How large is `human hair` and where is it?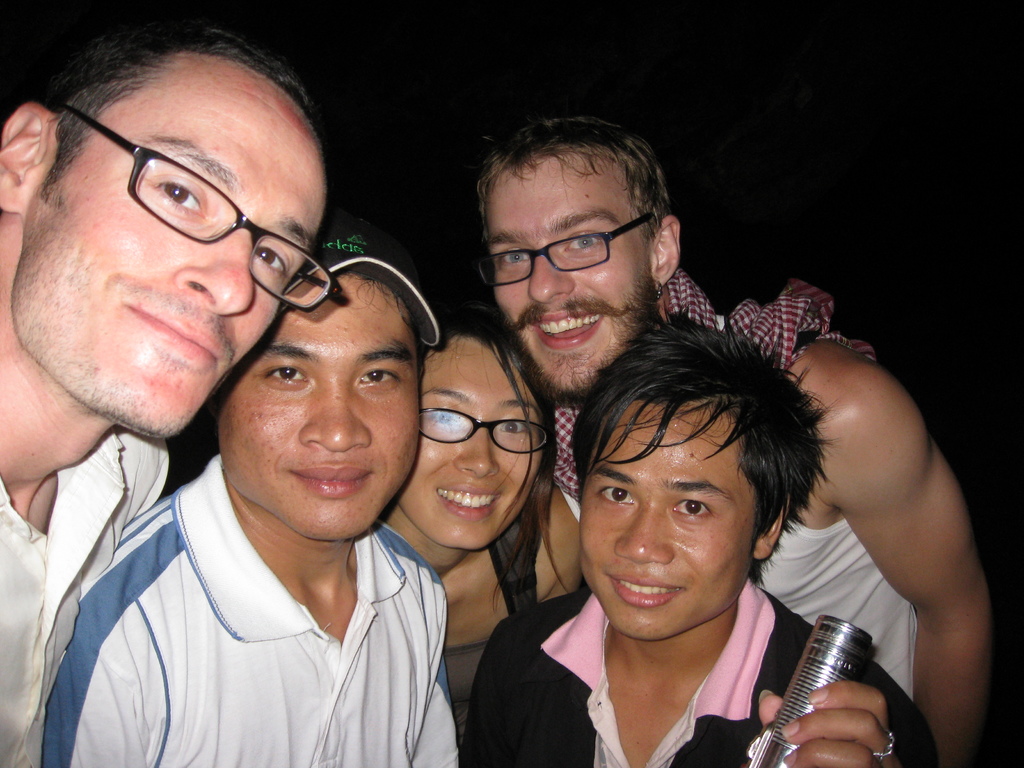
Bounding box: Rect(42, 27, 323, 208).
